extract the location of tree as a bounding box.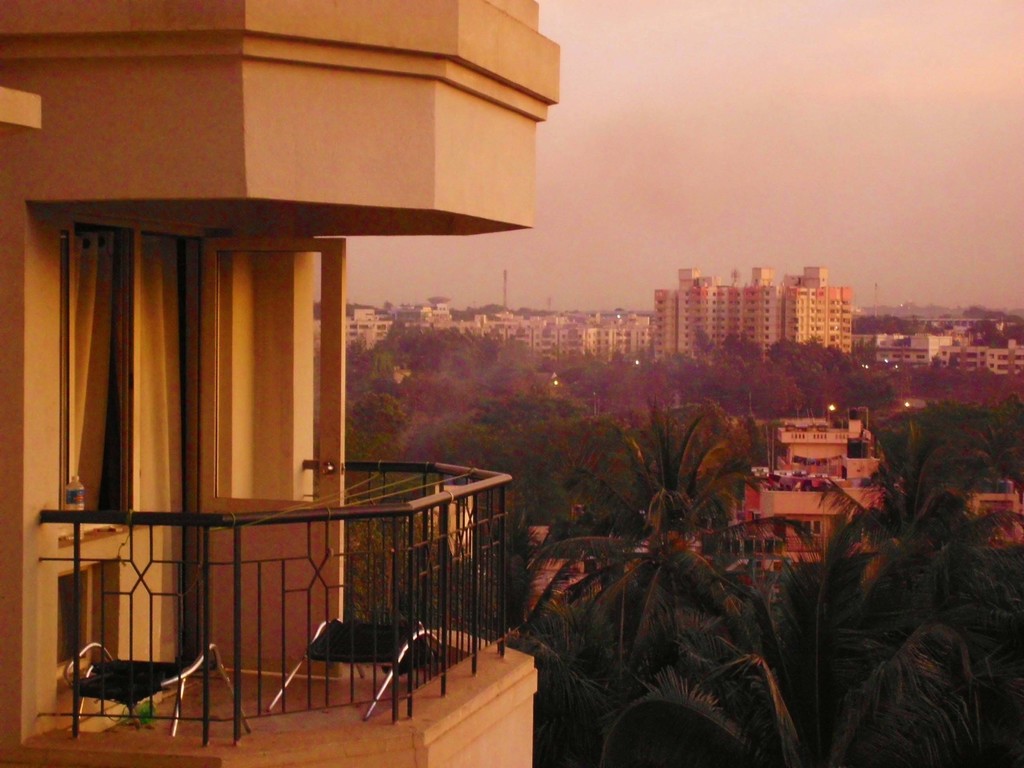
BBox(527, 590, 608, 738).
